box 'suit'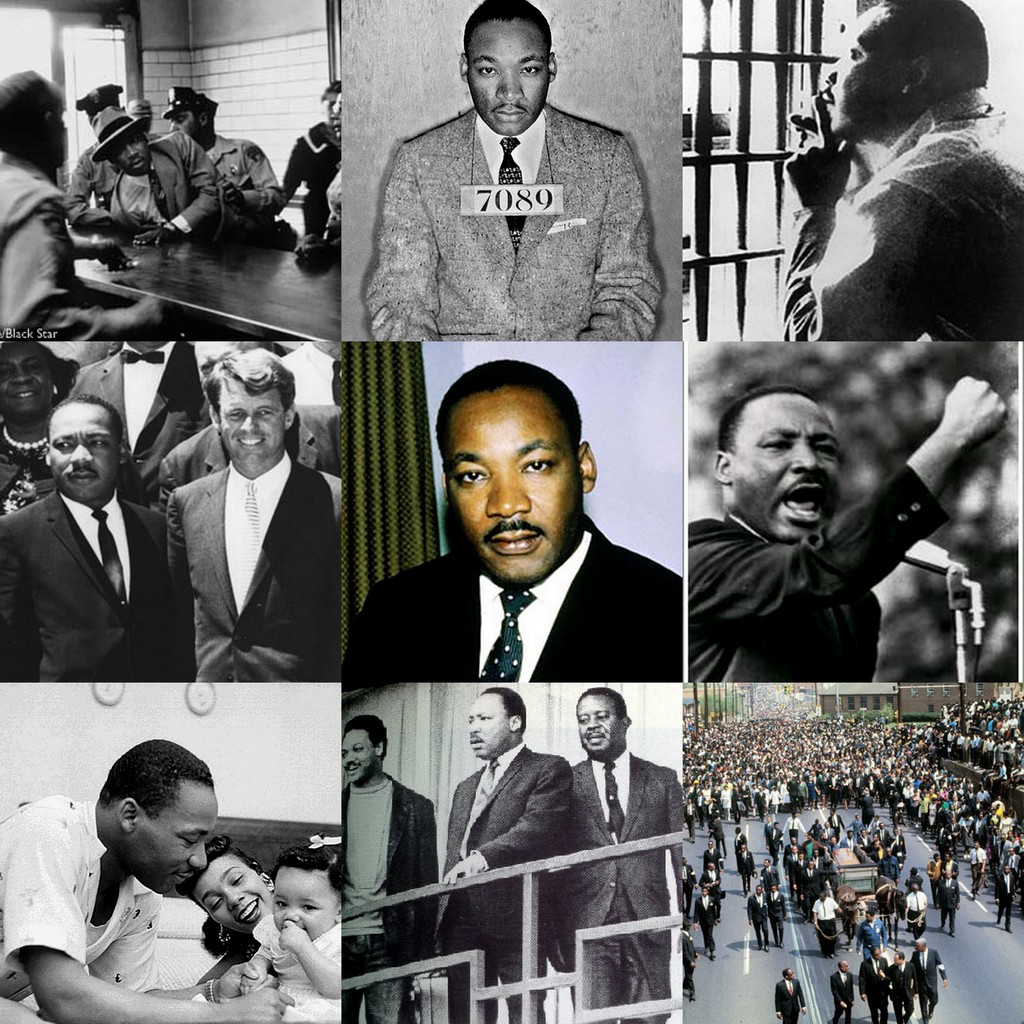
region(775, 980, 806, 1023)
